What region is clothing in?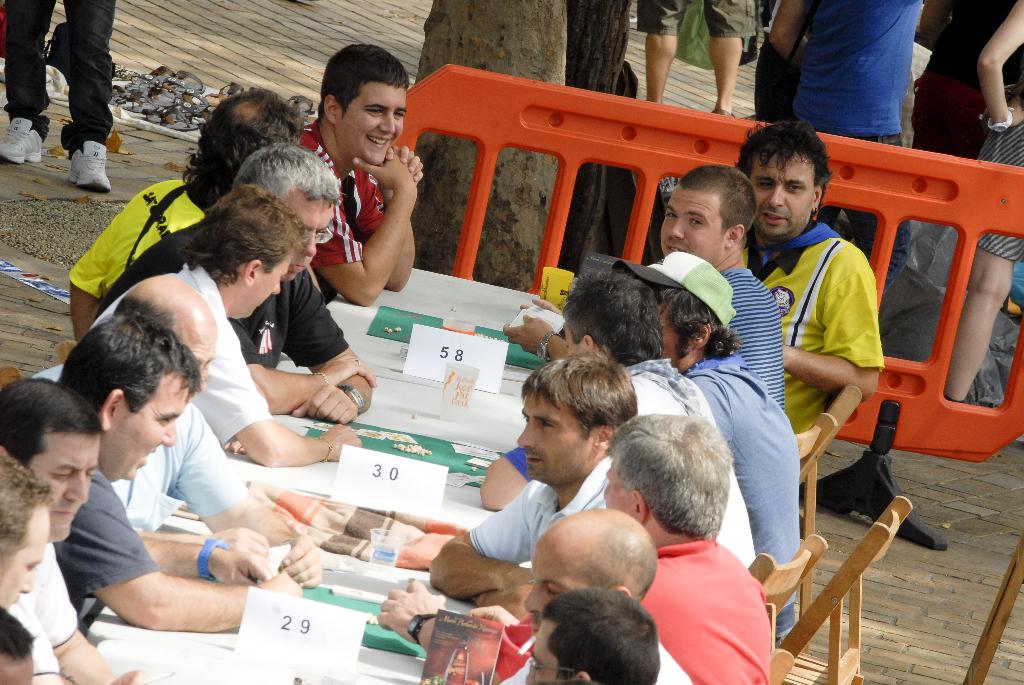
x1=63, y1=178, x2=202, y2=295.
